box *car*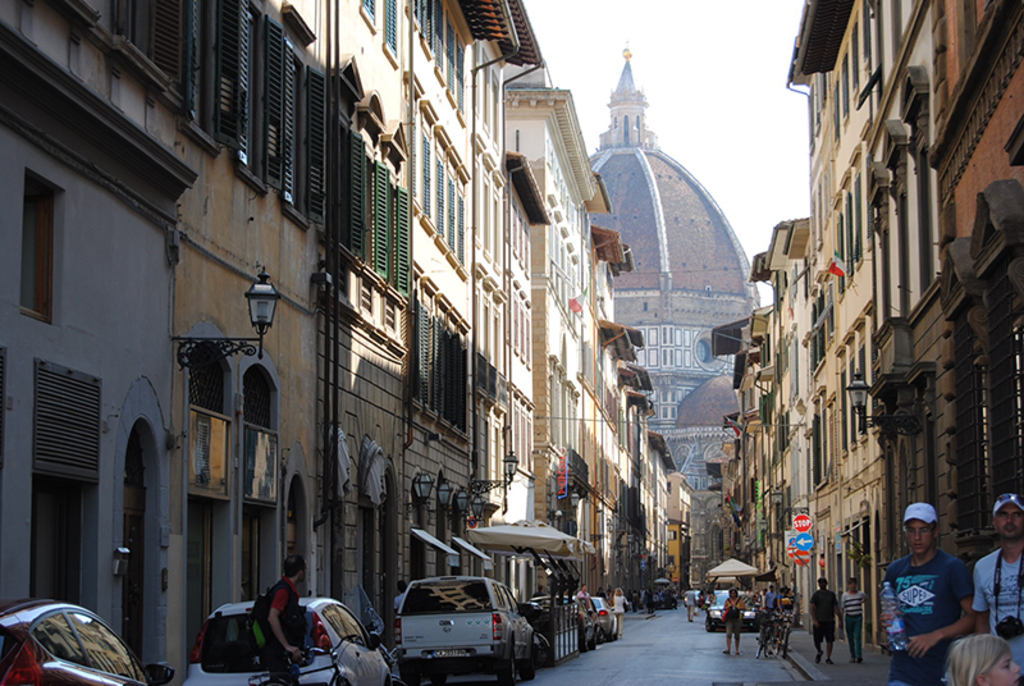
select_region(370, 581, 534, 674)
